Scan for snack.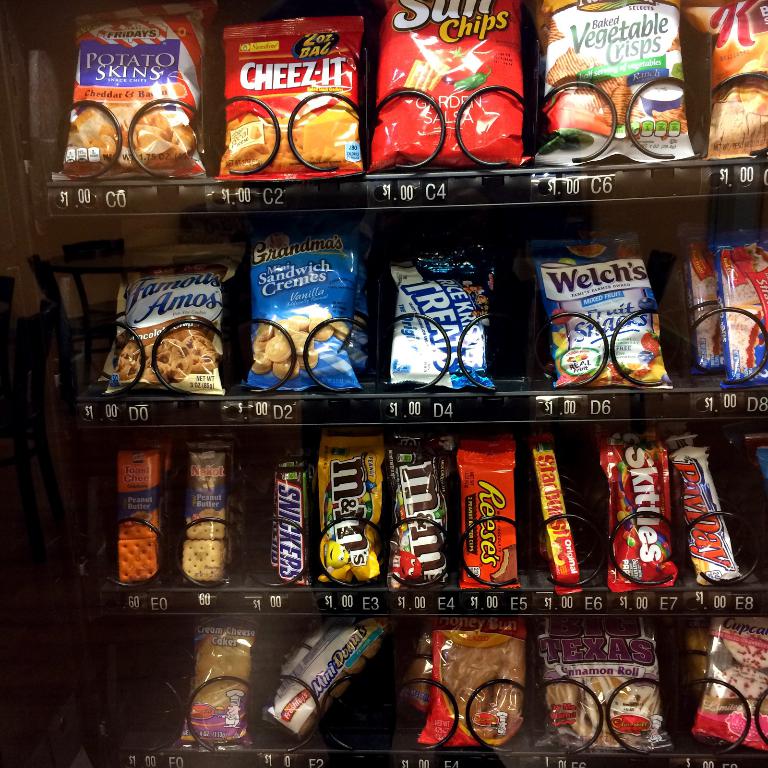
Scan result: box=[381, 255, 491, 403].
